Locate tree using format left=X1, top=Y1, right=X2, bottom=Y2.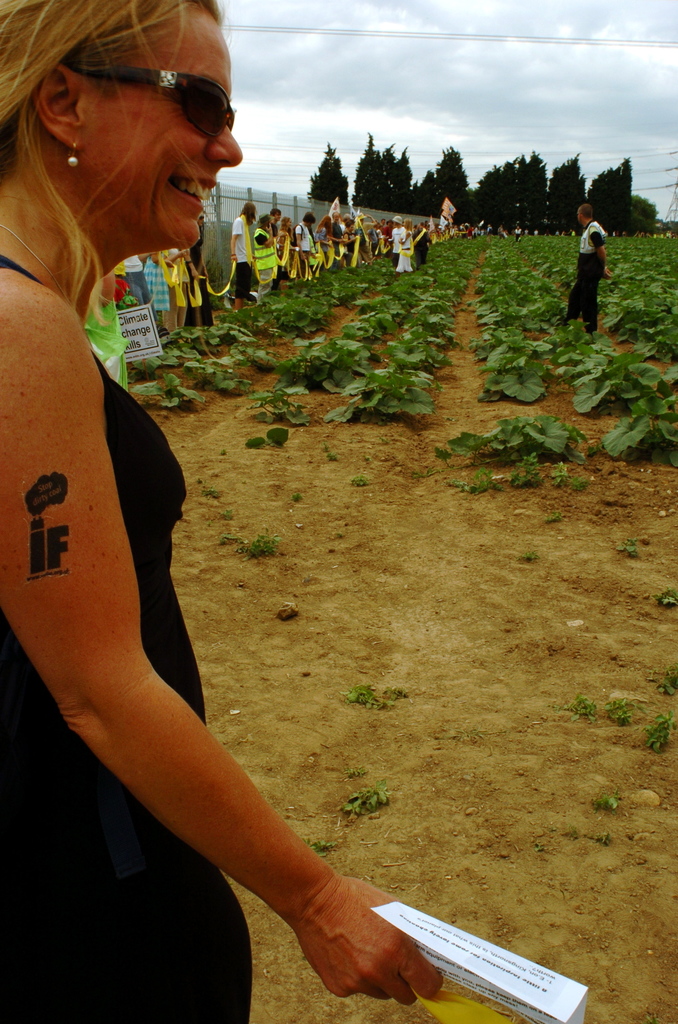
left=301, top=130, right=360, bottom=238.
